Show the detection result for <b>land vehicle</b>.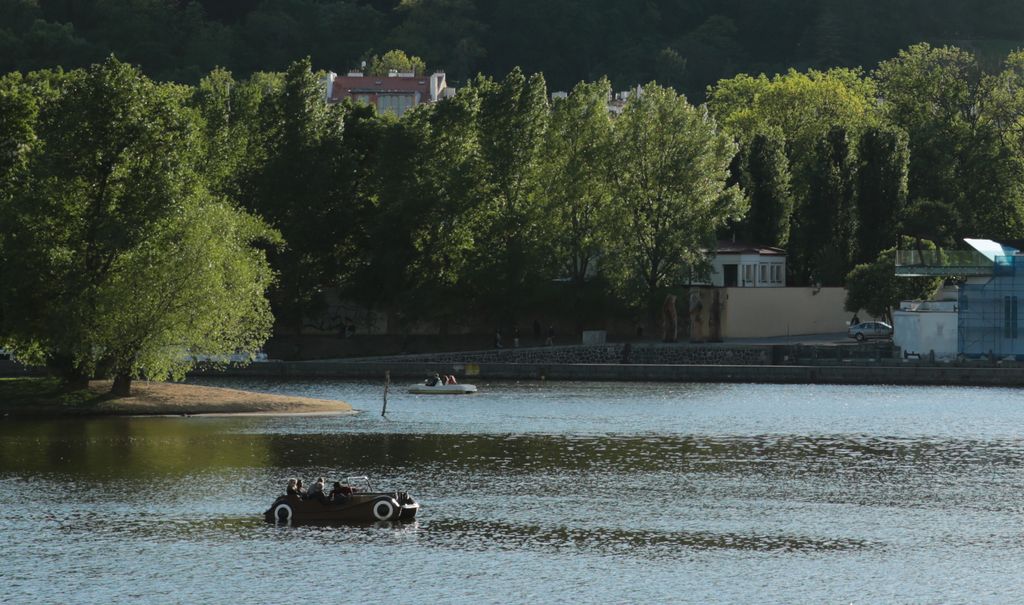
<box>264,482,413,537</box>.
